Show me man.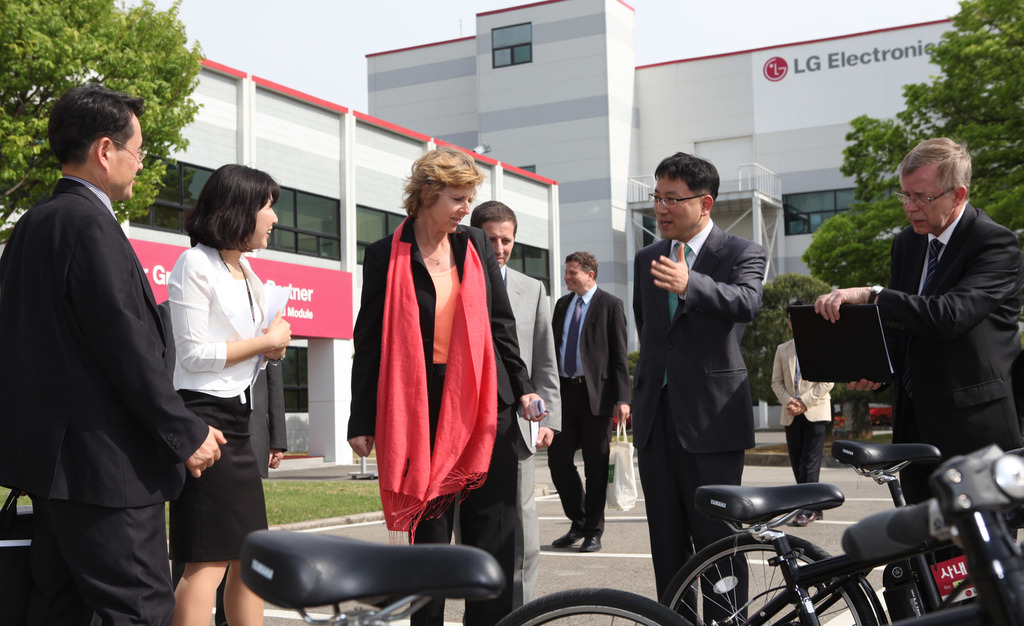
man is here: (14, 60, 203, 625).
